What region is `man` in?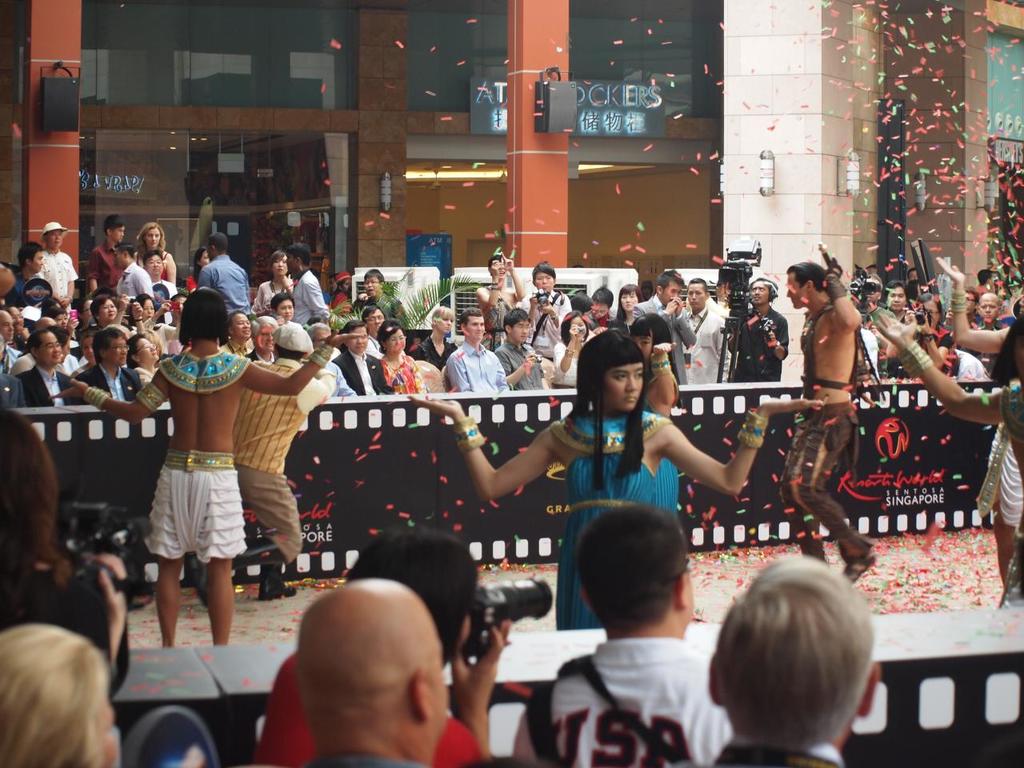
[x1=228, y1=326, x2=338, y2=602].
